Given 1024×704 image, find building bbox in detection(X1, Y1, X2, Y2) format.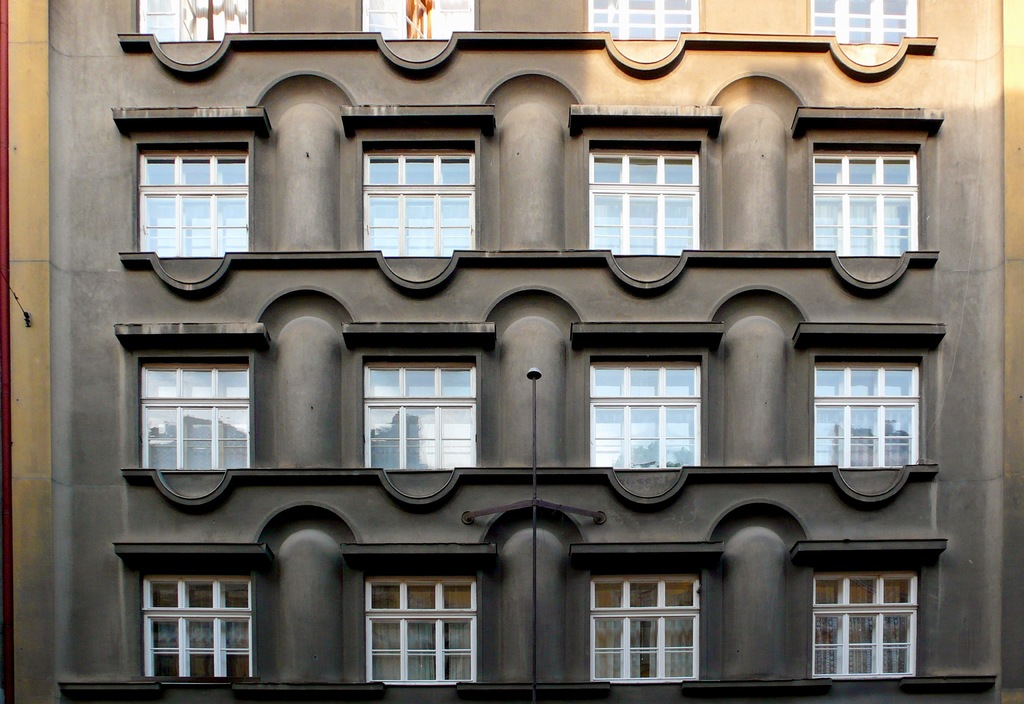
detection(0, 0, 1023, 703).
